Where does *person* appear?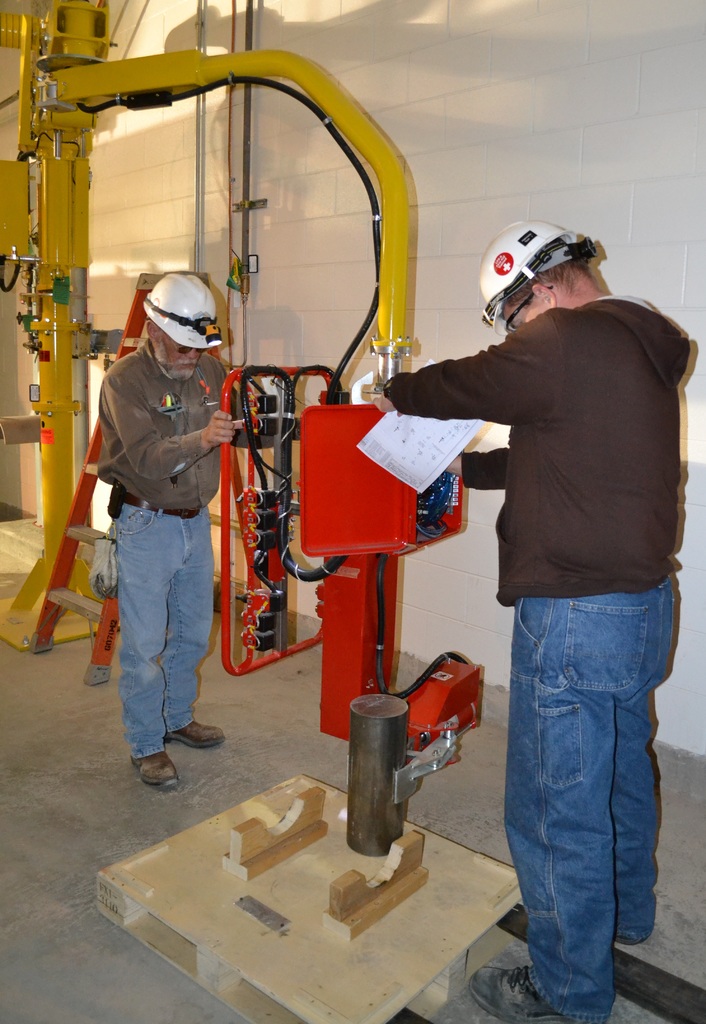
Appears at (94,202,235,813).
